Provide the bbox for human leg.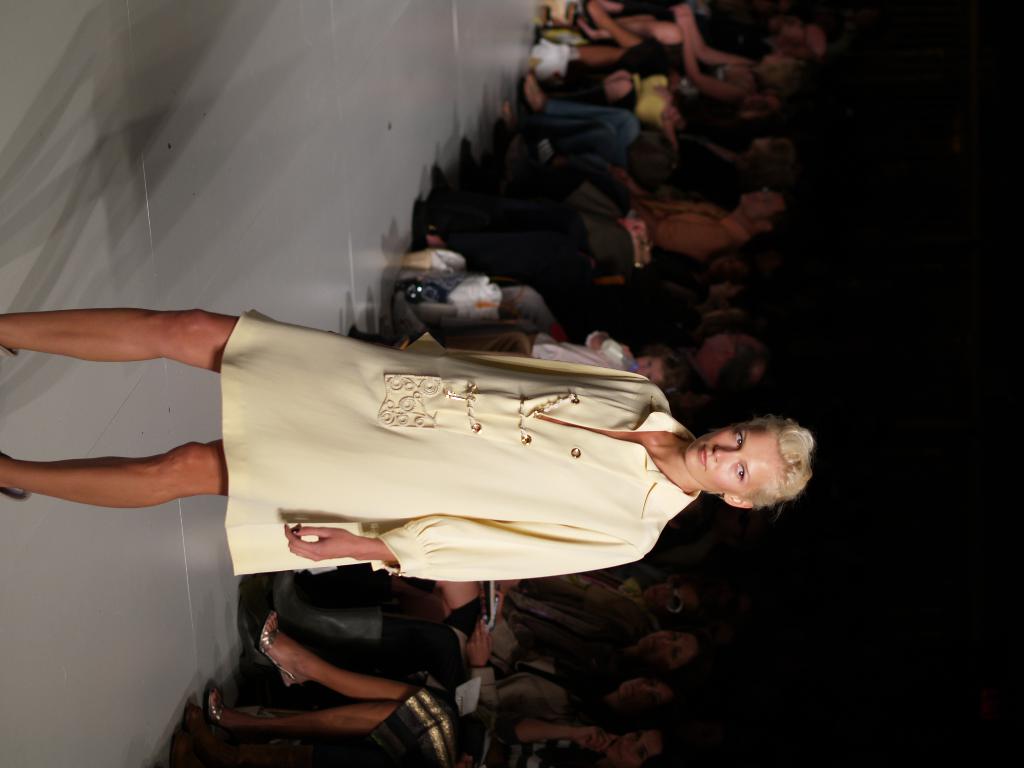
(0, 441, 233, 514).
